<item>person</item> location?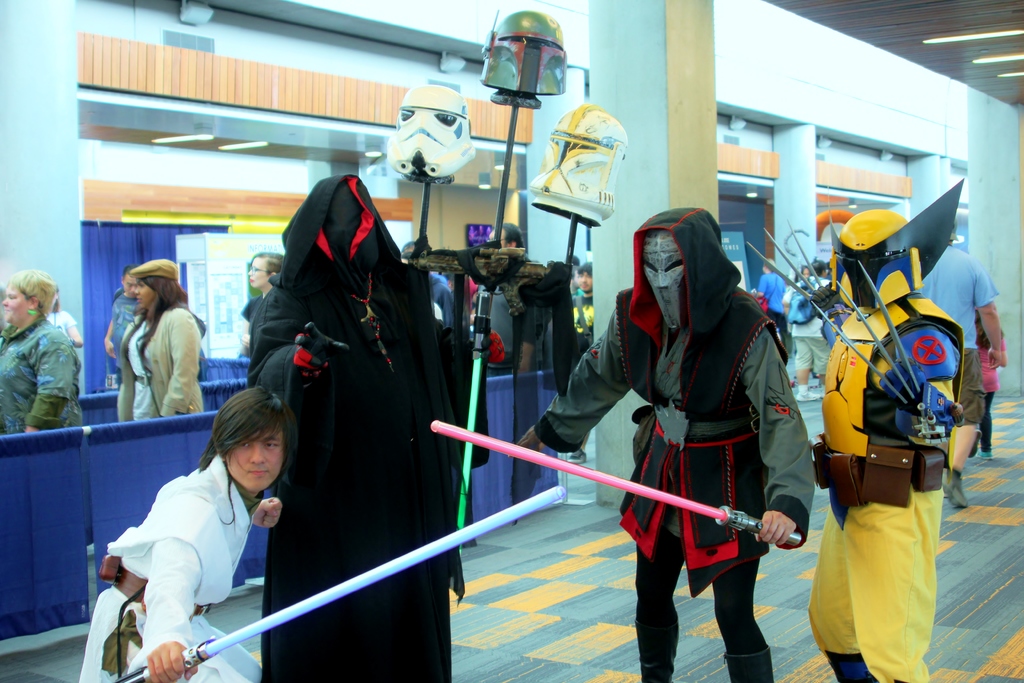
[x1=0, y1=265, x2=79, y2=442]
